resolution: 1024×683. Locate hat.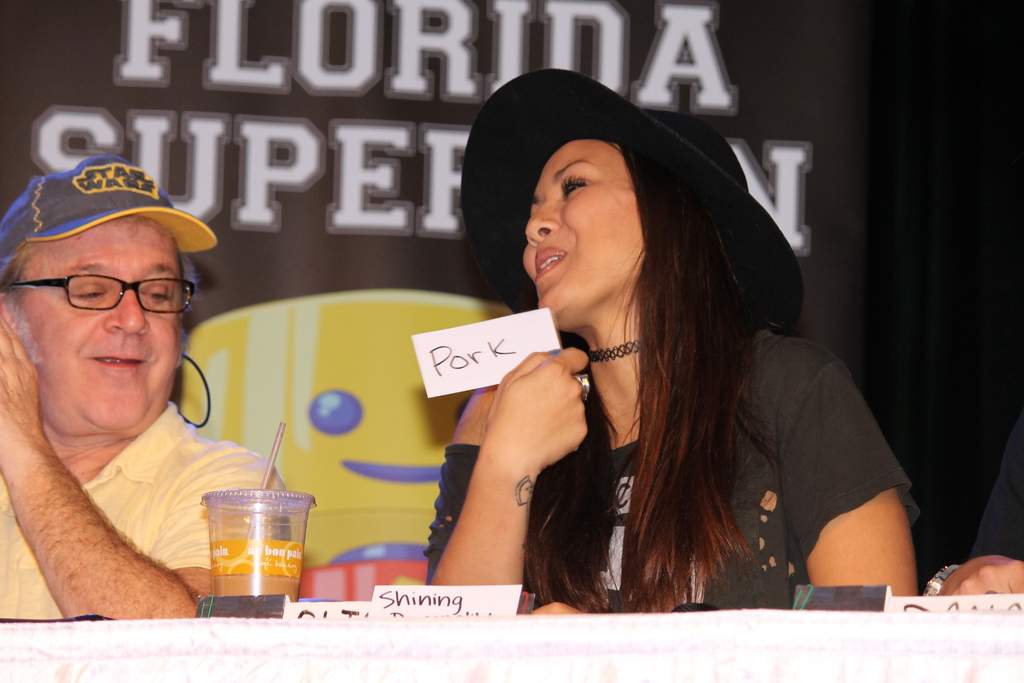
<region>461, 68, 806, 338</region>.
